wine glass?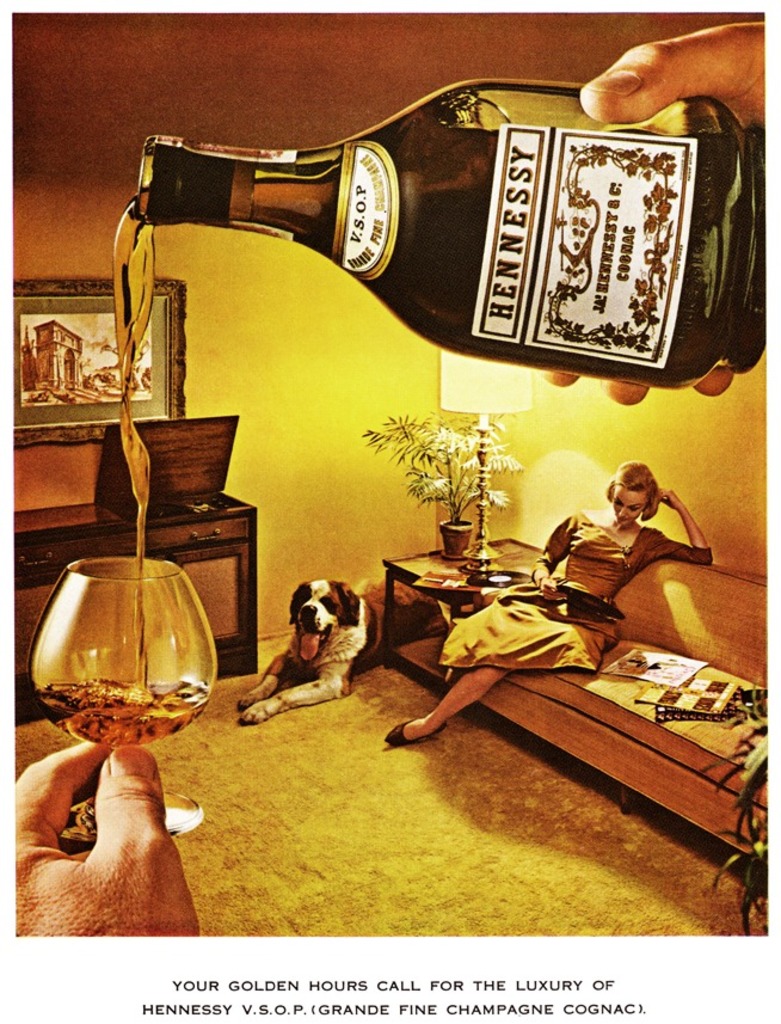
bbox=(27, 550, 219, 842)
